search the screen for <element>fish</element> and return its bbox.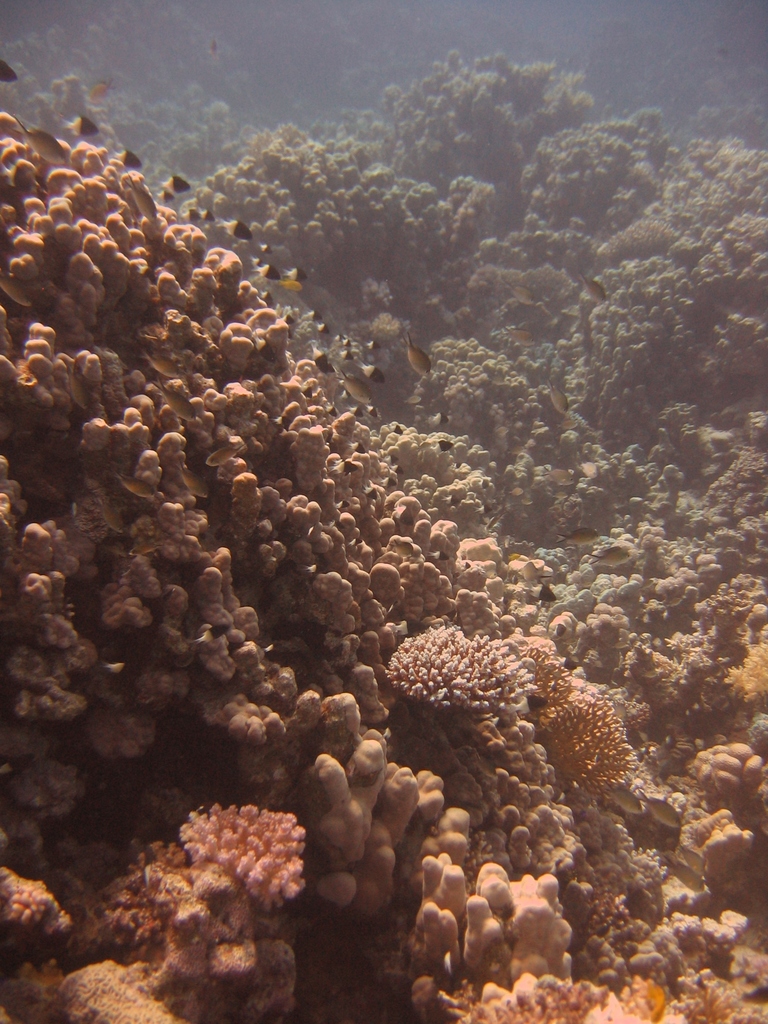
Found: BBox(179, 460, 211, 500).
